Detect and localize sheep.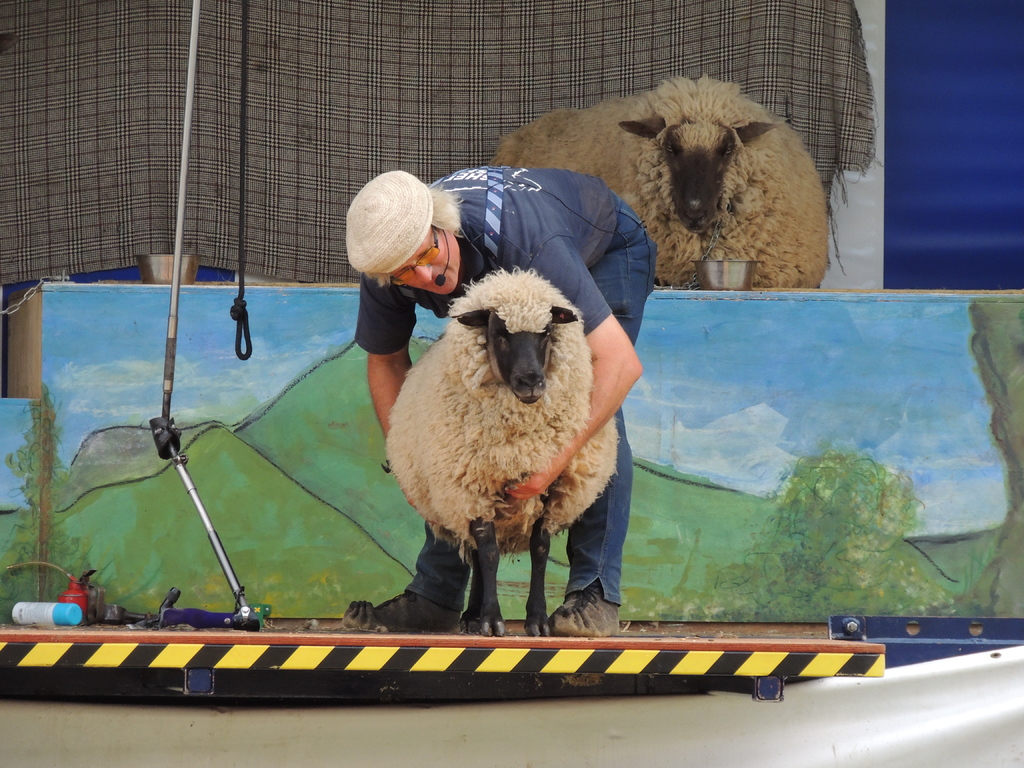
Localized at x1=488, y1=68, x2=831, y2=291.
